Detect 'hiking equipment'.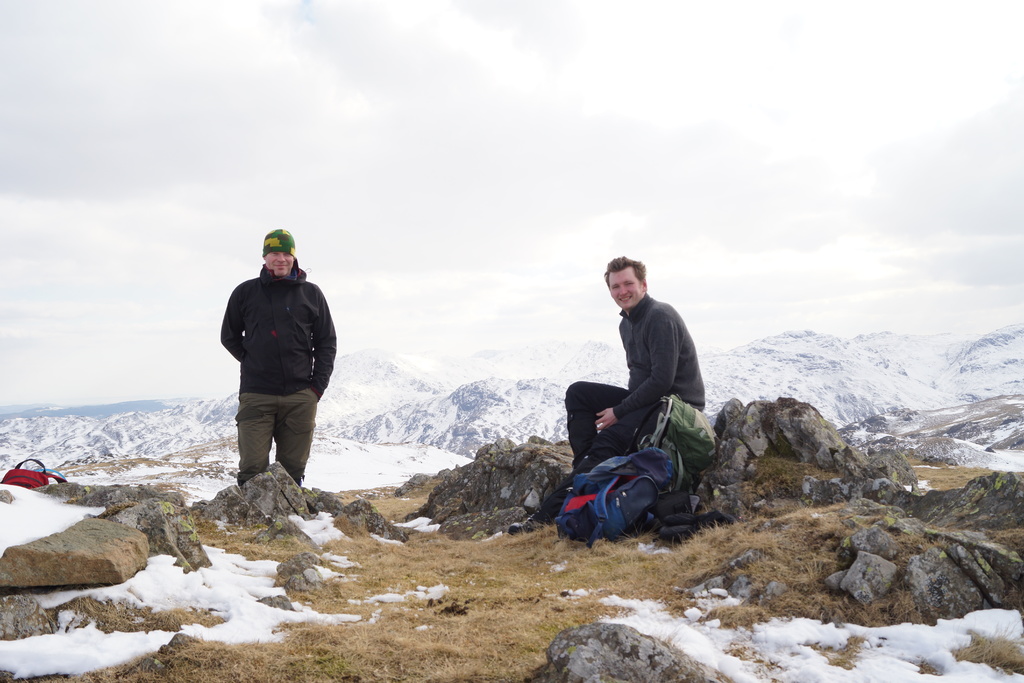
Detected at l=0, t=454, r=63, b=494.
